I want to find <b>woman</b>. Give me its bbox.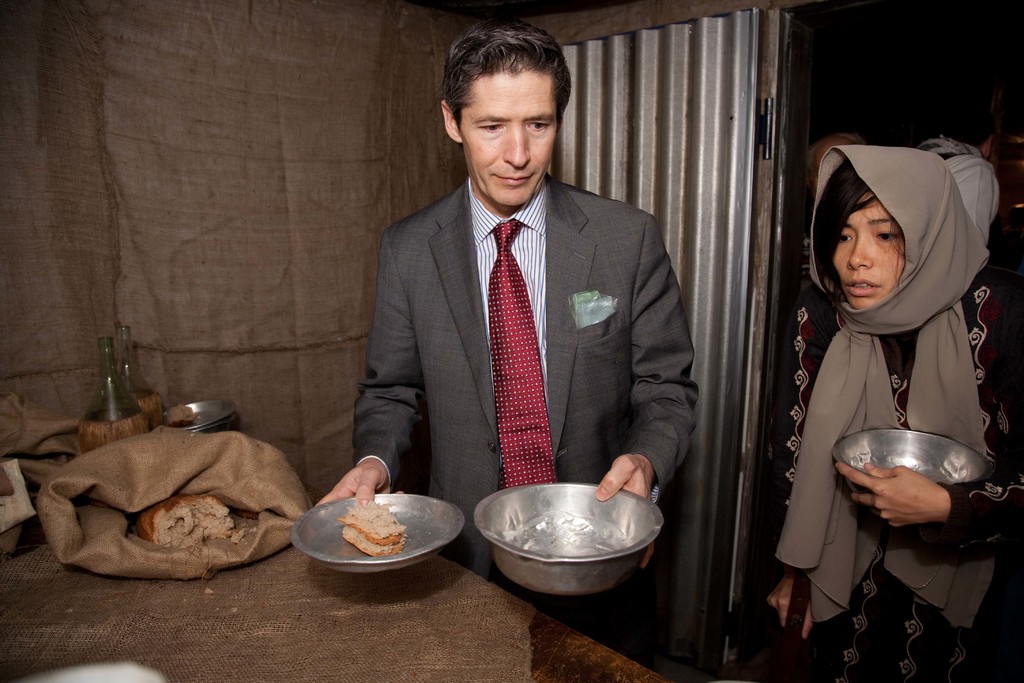
BBox(762, 144, 1023, 682).
